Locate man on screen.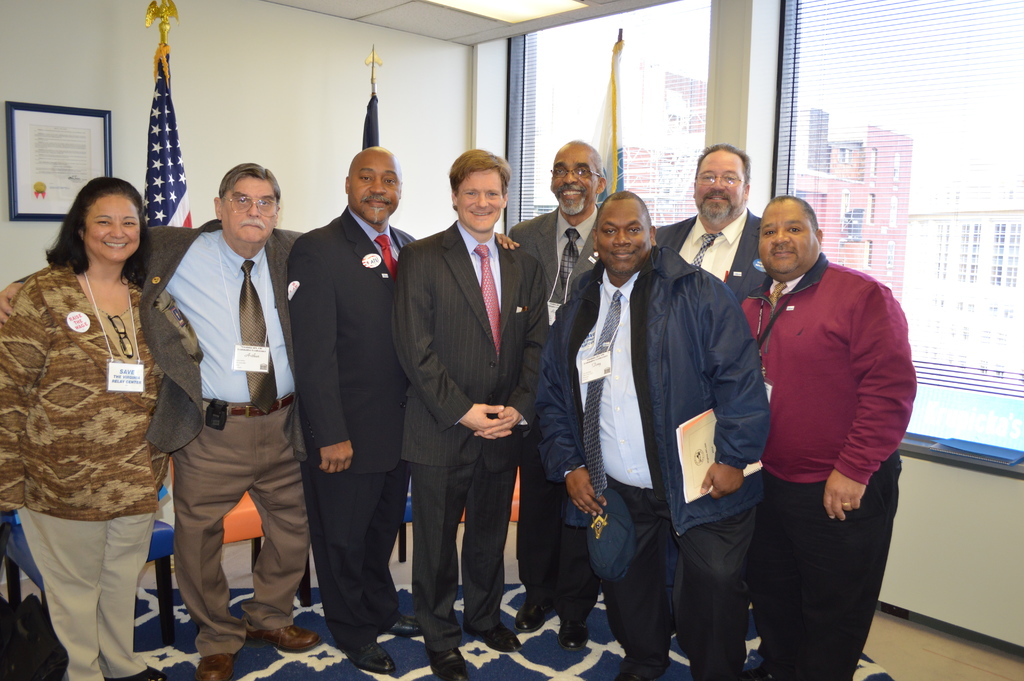
On screen at (left=504, top=138, right=655, bottom=652).
